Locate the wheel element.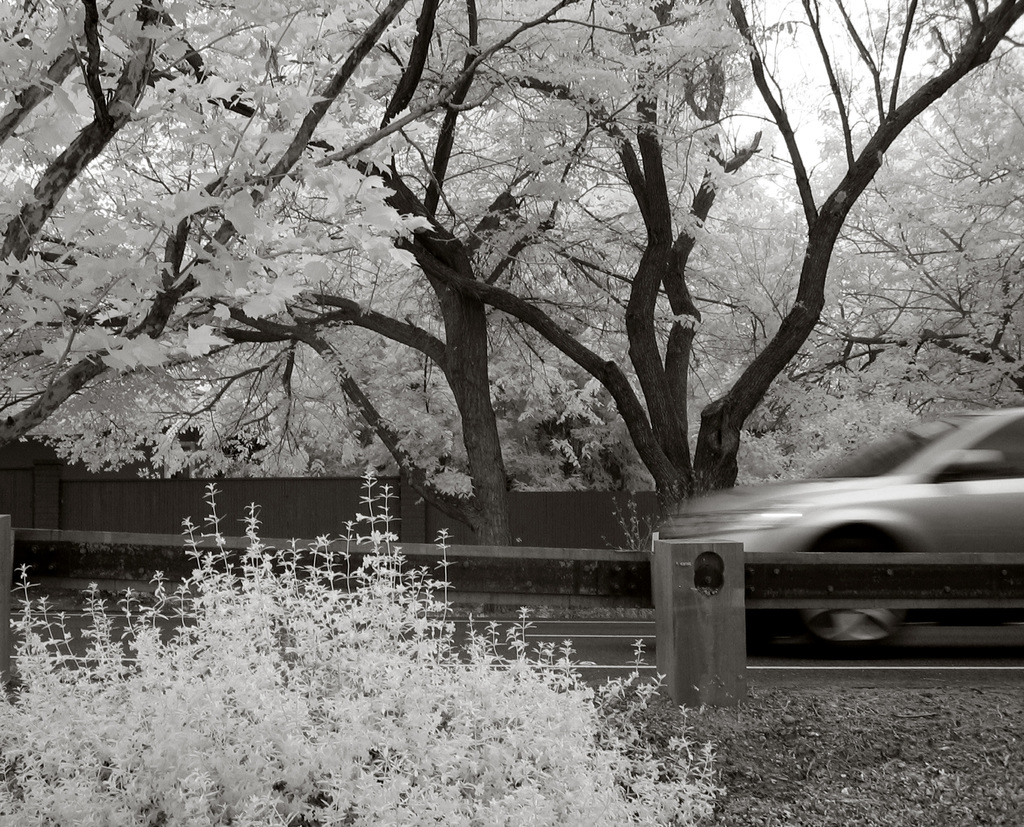
Element bbox: crop(788, 542, 911, 664).
